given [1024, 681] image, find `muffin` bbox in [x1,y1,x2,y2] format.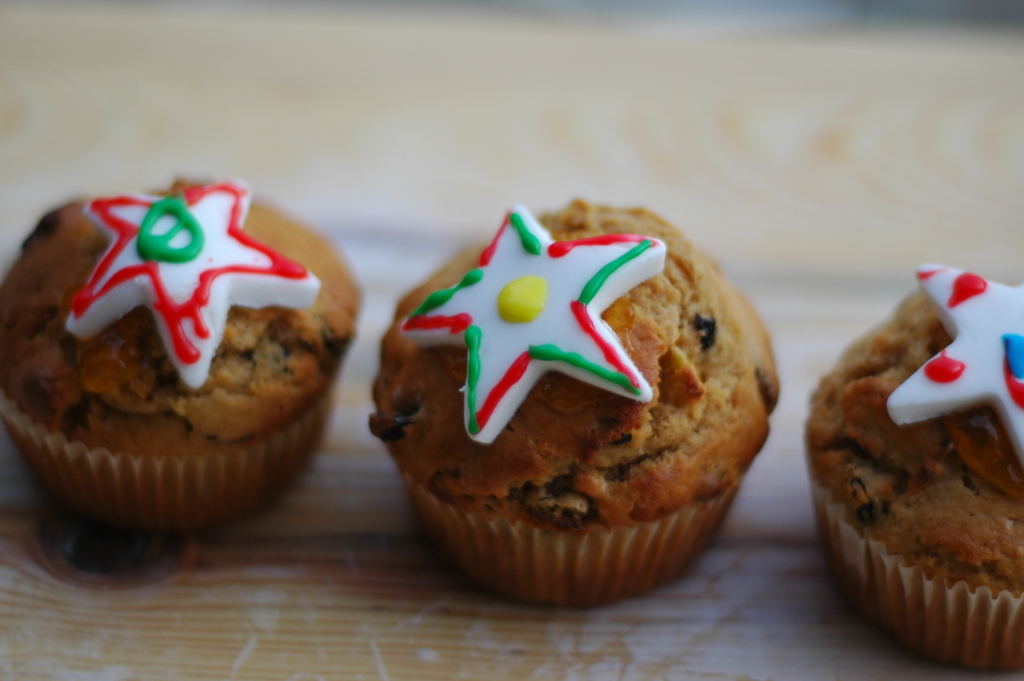
[0,170,367,539].
